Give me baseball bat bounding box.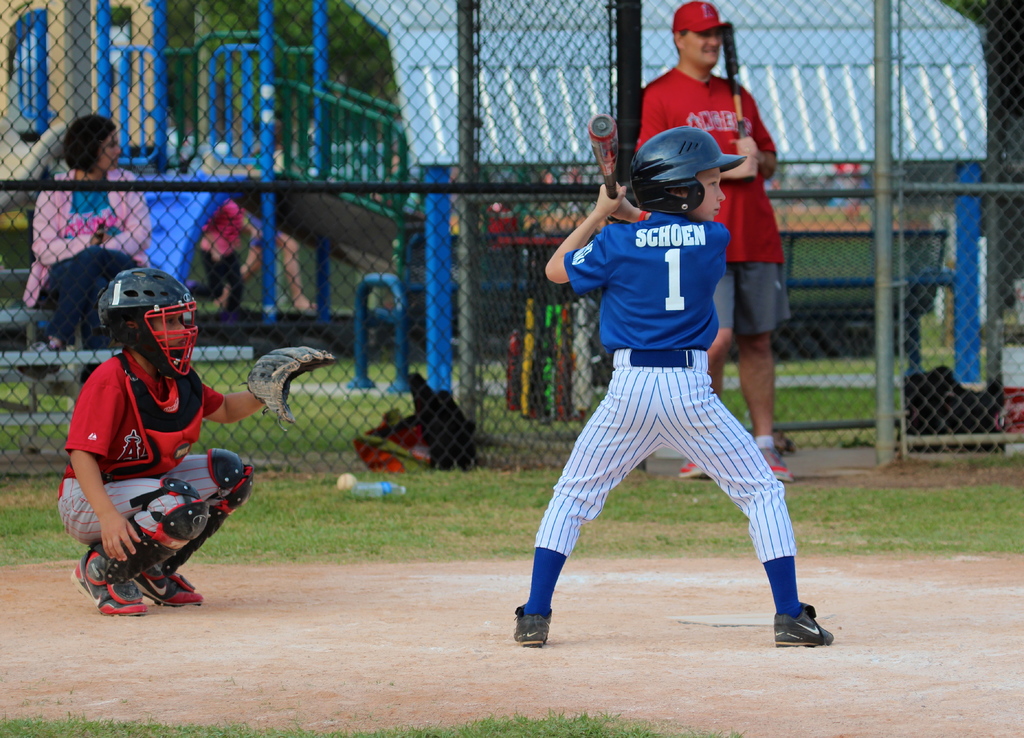
[left=585, top=108, right=619, bottom=200].
